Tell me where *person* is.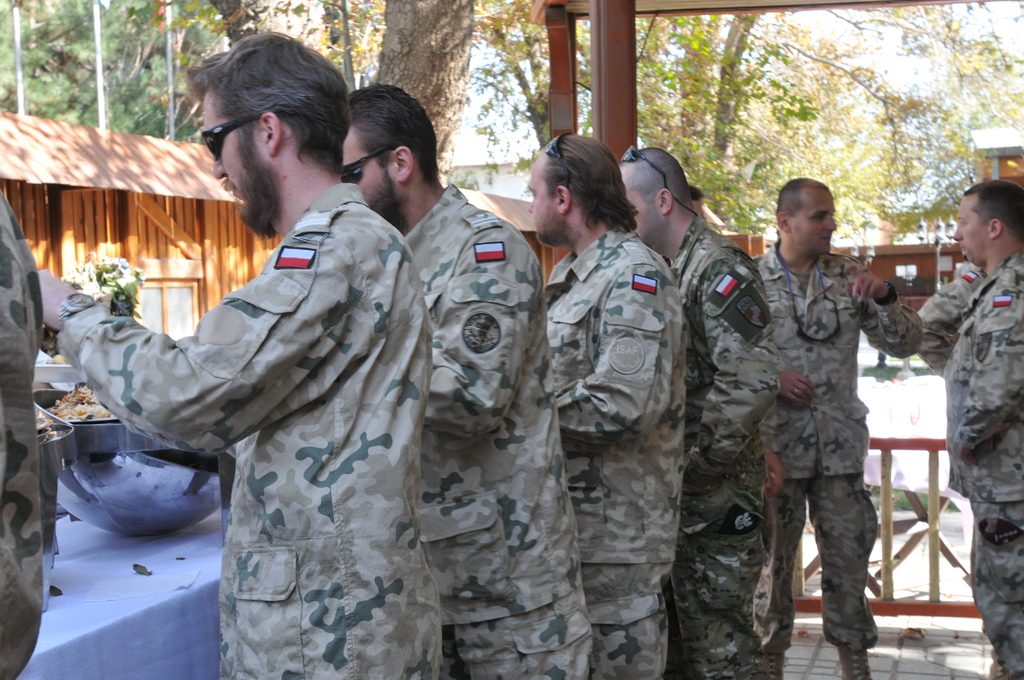
*person* is at [left=913, top=261, right=986, bottom=383].
